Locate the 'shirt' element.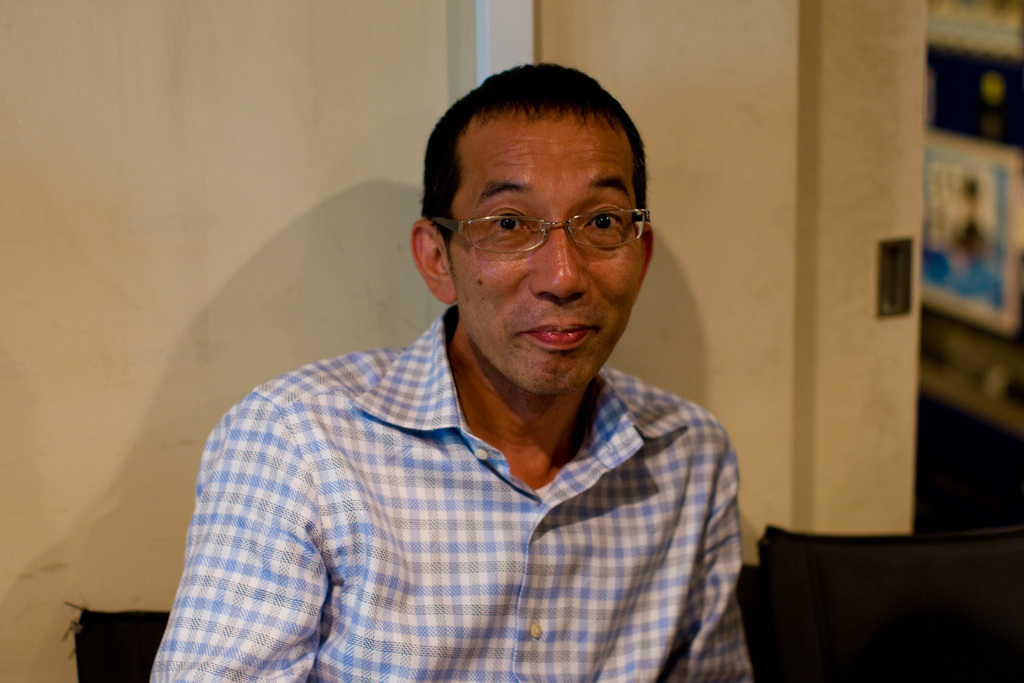
Element bbox: (x1=147, y1=302, x2=753, y2=682).
